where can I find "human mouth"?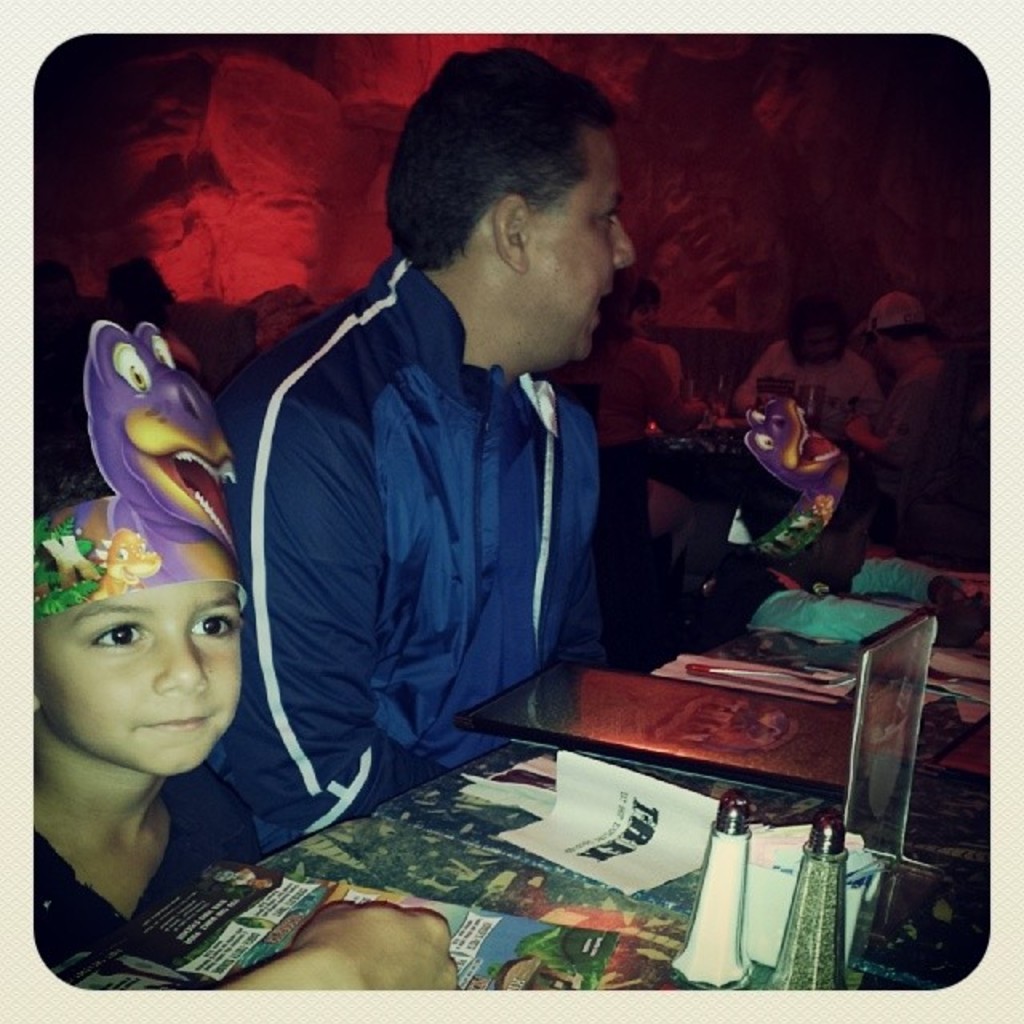
You can find it at locate(141, 699, 218, 734).
